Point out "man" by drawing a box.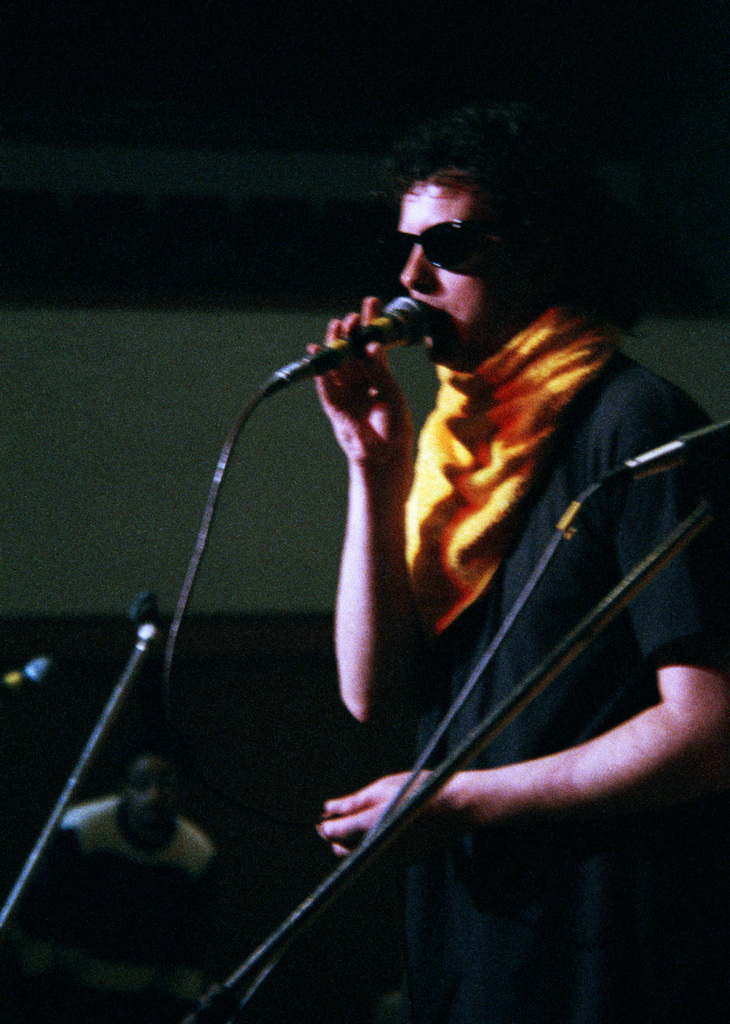
(61,742,212,875).
